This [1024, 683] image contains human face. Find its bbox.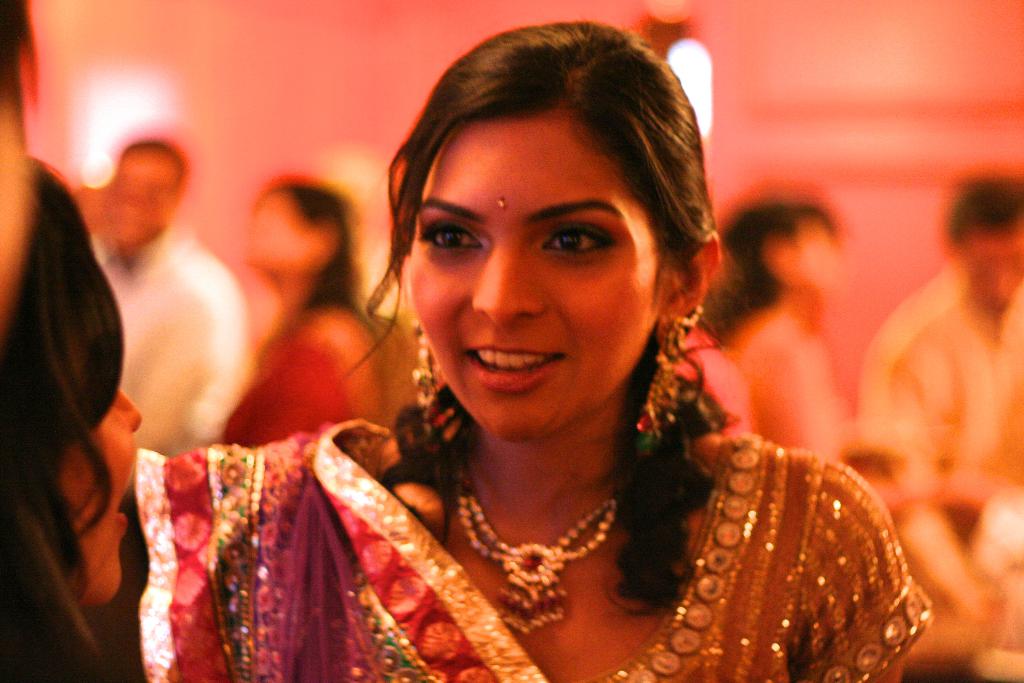
{"left": 956, "top": 231, "right": 1023, "bottom": 314}.
